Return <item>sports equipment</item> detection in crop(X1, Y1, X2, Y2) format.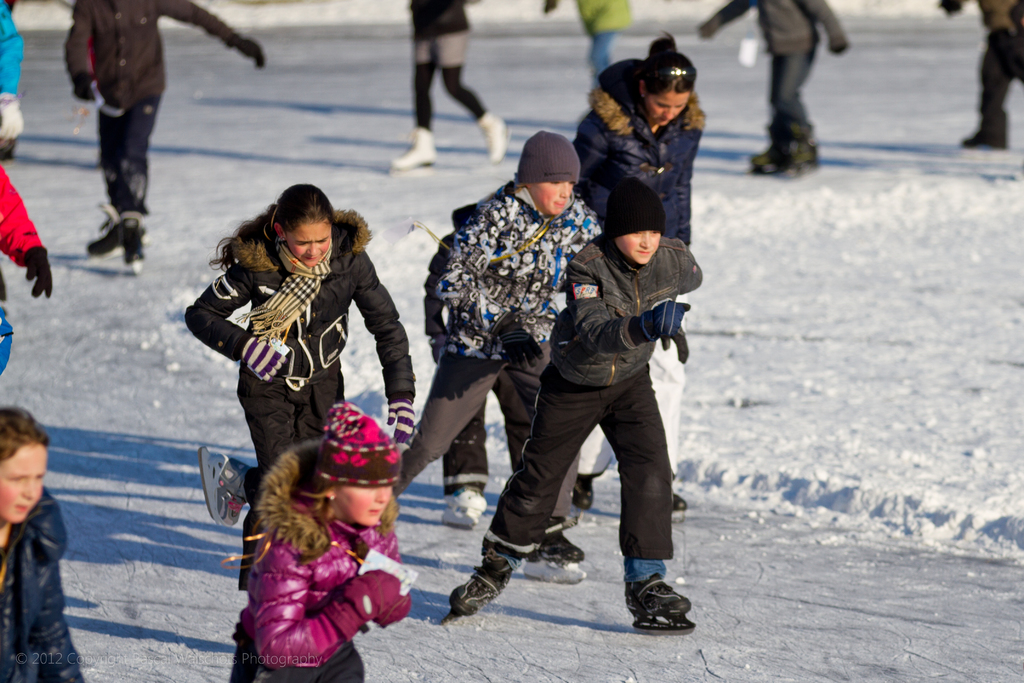
crop(661, 327, 687, 363).
